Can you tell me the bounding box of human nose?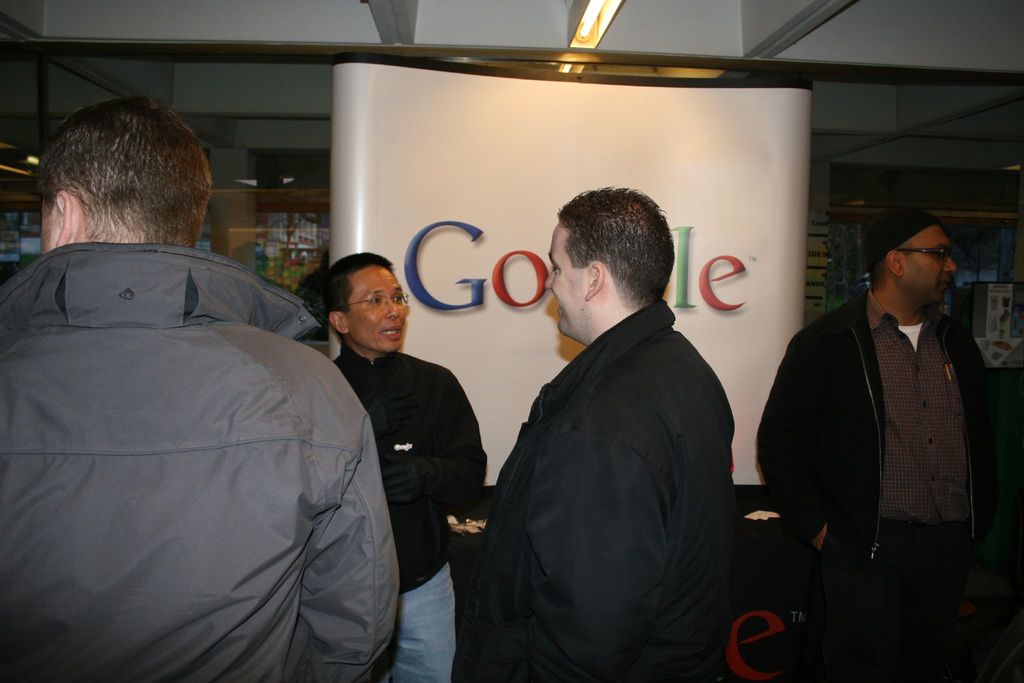
detection(383, 297, 402, 322).
